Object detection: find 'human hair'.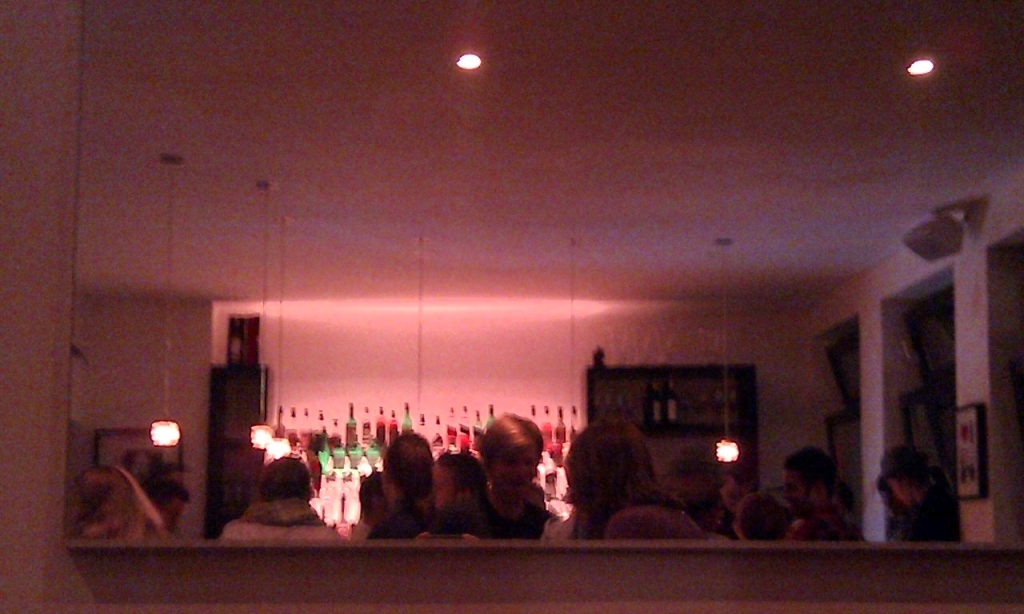
BBox(478, 411, 537, 469).
